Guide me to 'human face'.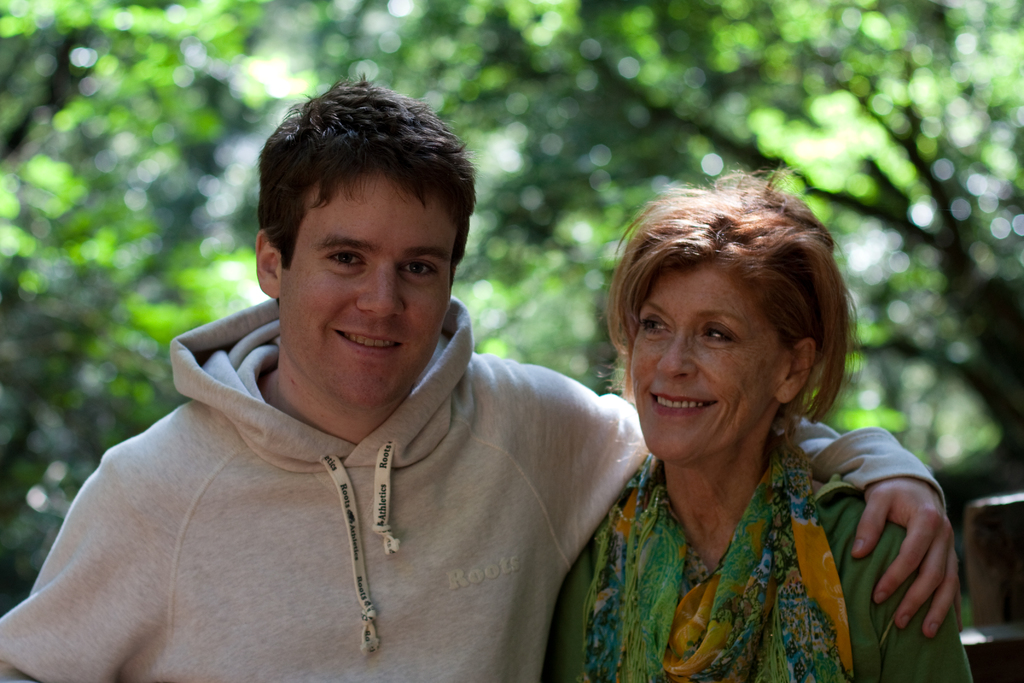
Guidance: detection(275, 170, 453, 402).
